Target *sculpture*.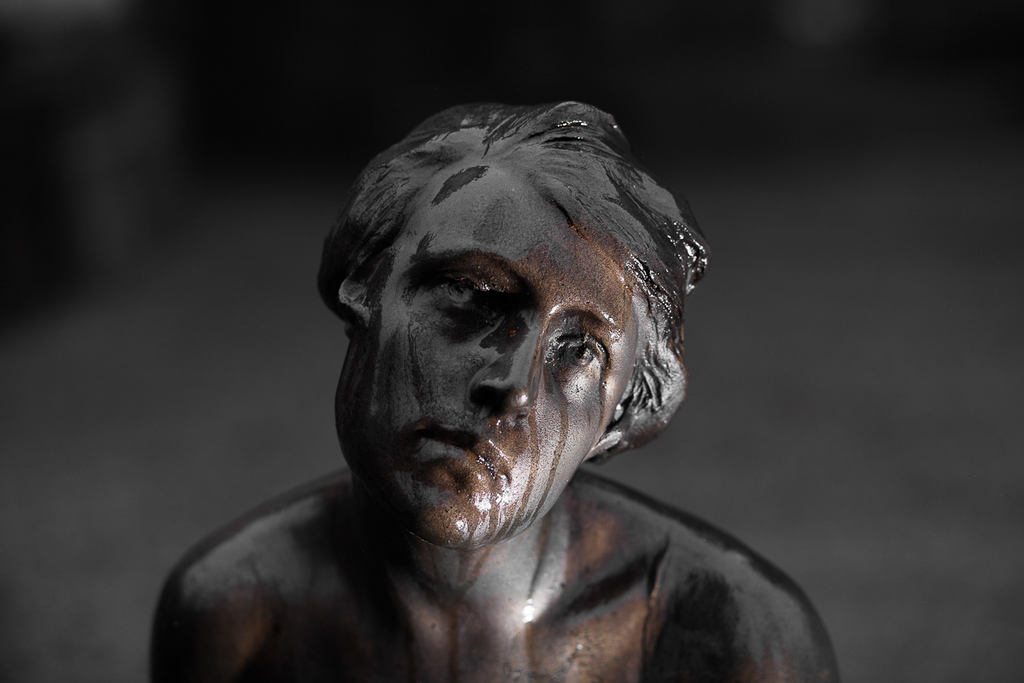
Target region: bbox(141, 82, 814, 675).
